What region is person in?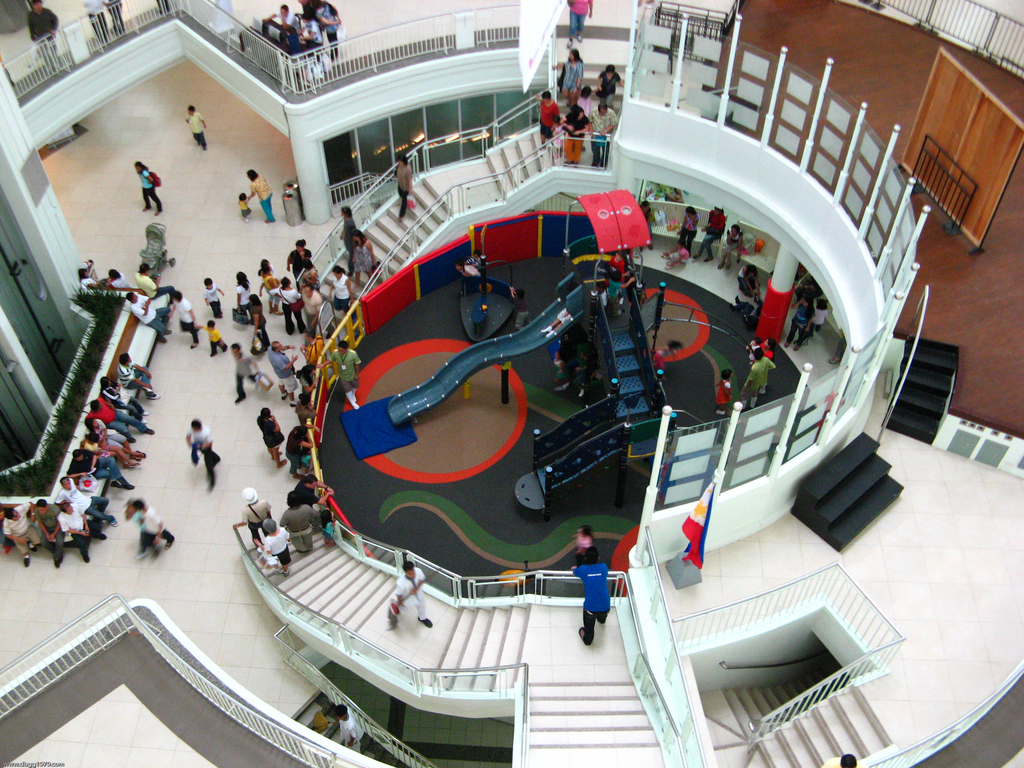
pyautogui.locateOnScreen(86, 394, 153, 445).
